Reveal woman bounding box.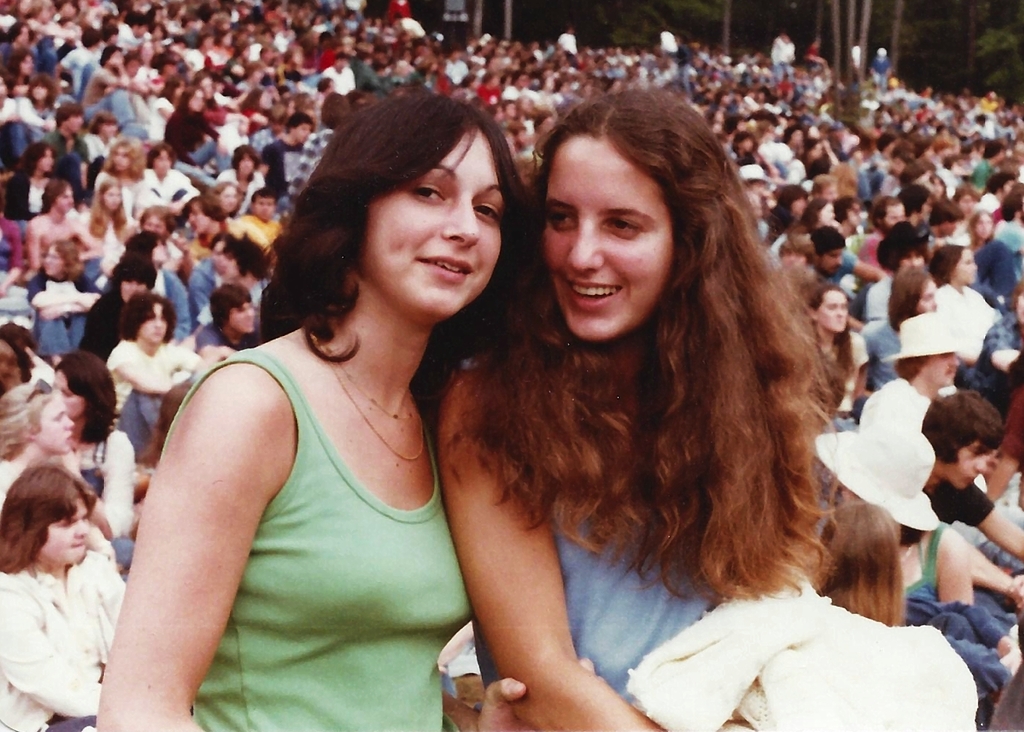
Revealed: Rect(817, 422, 973, 607).
